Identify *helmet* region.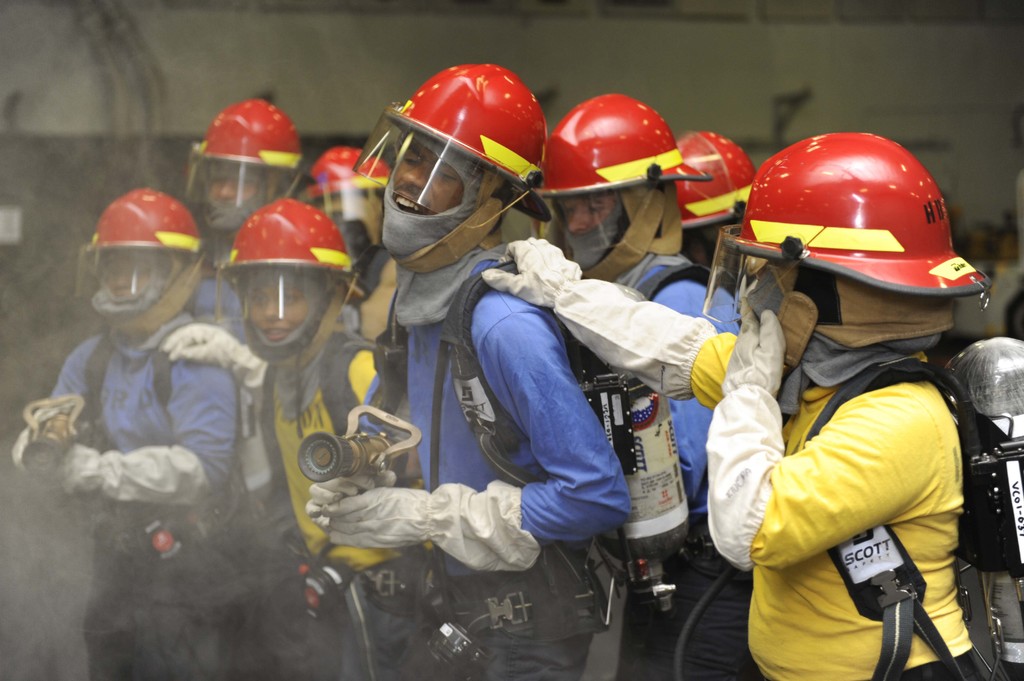
Region: l=74, t=182, r=207, b=323.
